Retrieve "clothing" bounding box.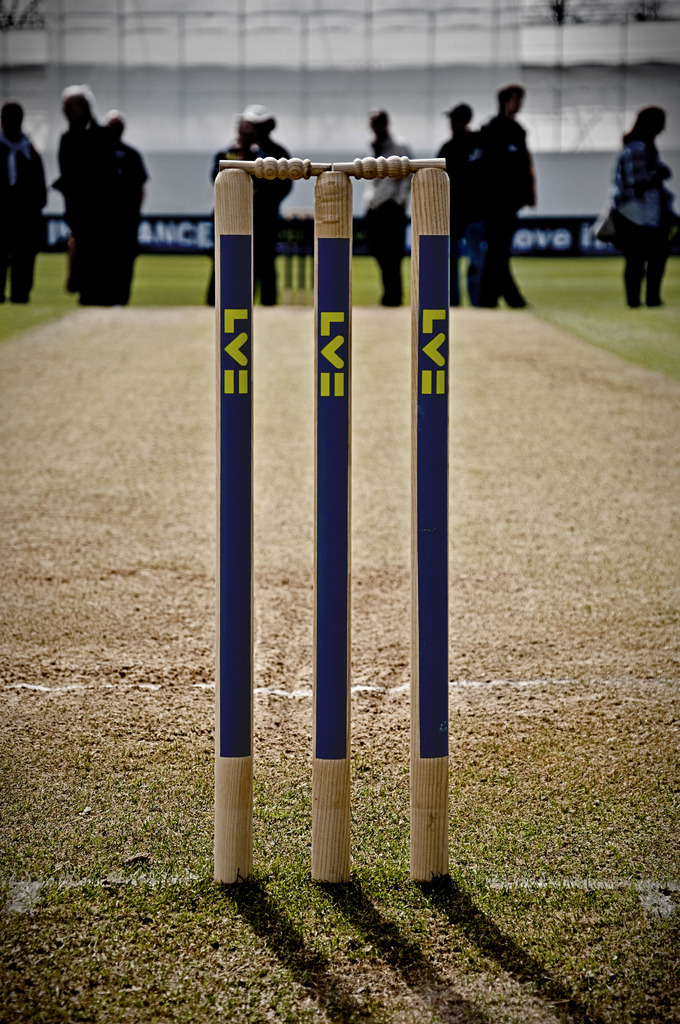
Bounding box: (left=203, top=137, right=296, bottom=307).
